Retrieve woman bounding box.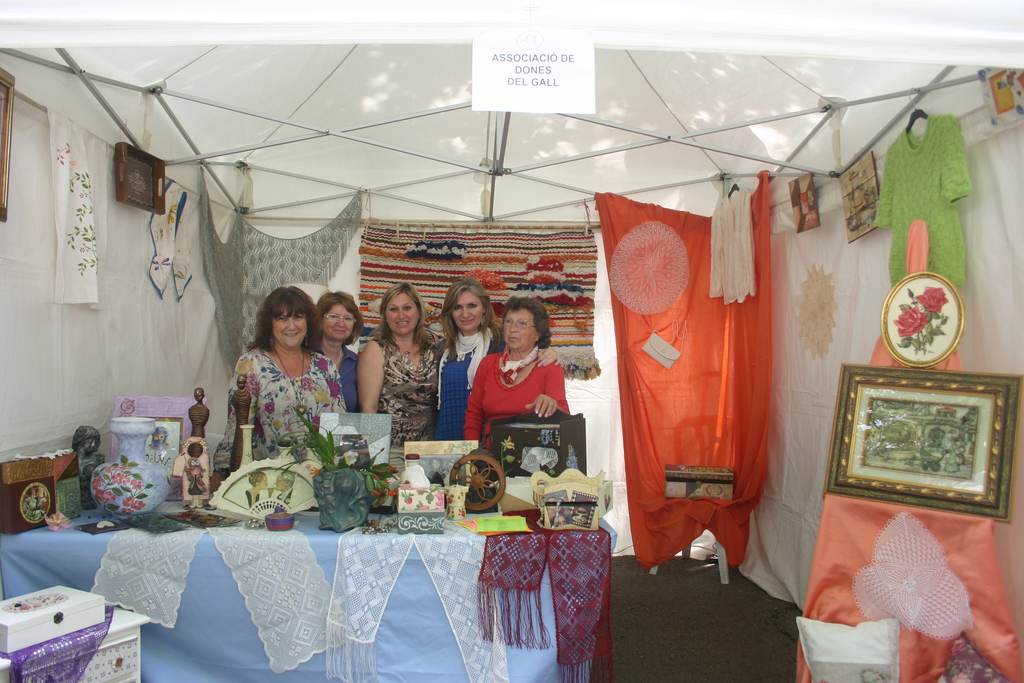
Bounding box: (205, 284, 346, 493).
